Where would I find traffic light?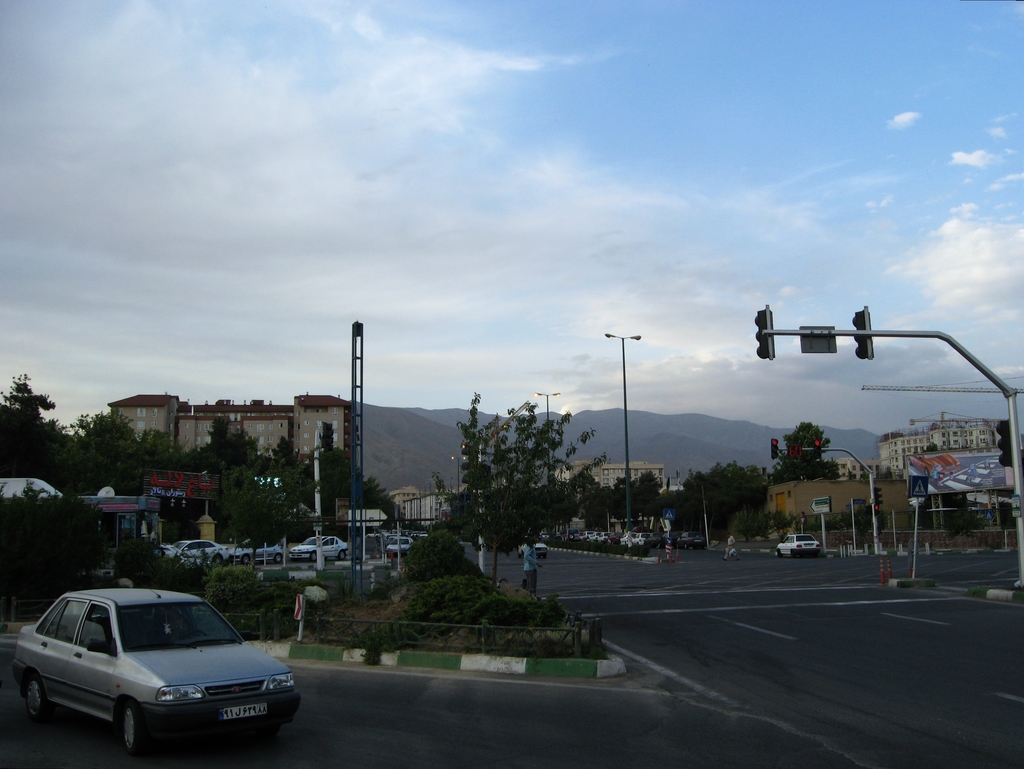
At {"x1": 875, "y1": 486, "x2": 883, "y2": 506}.
